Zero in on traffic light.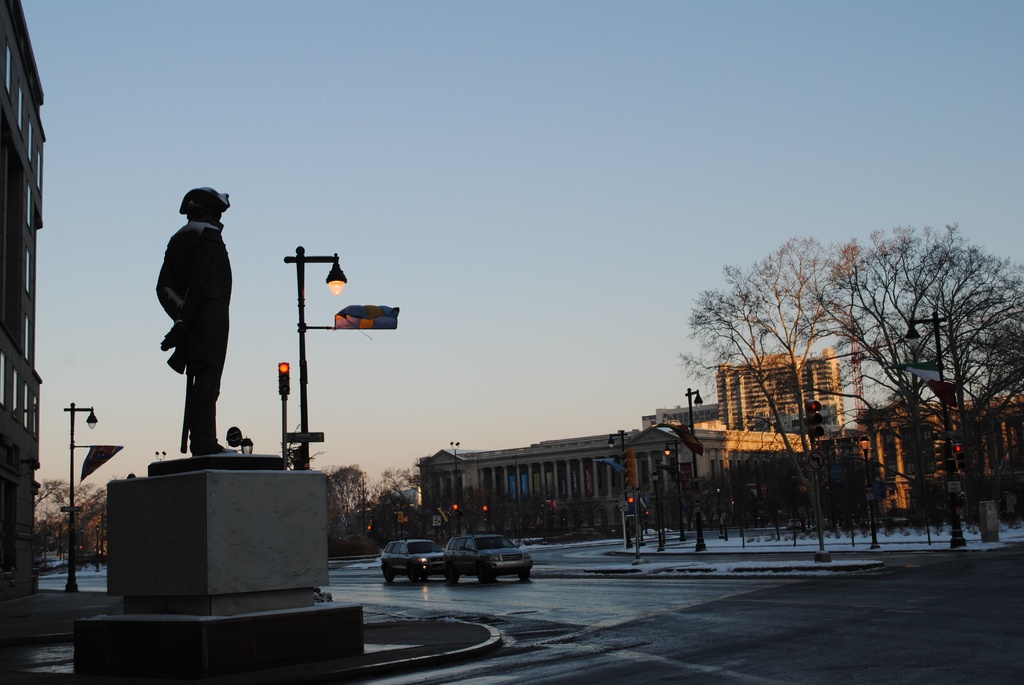
Zeroed in: (625, 494, 634, 510).
